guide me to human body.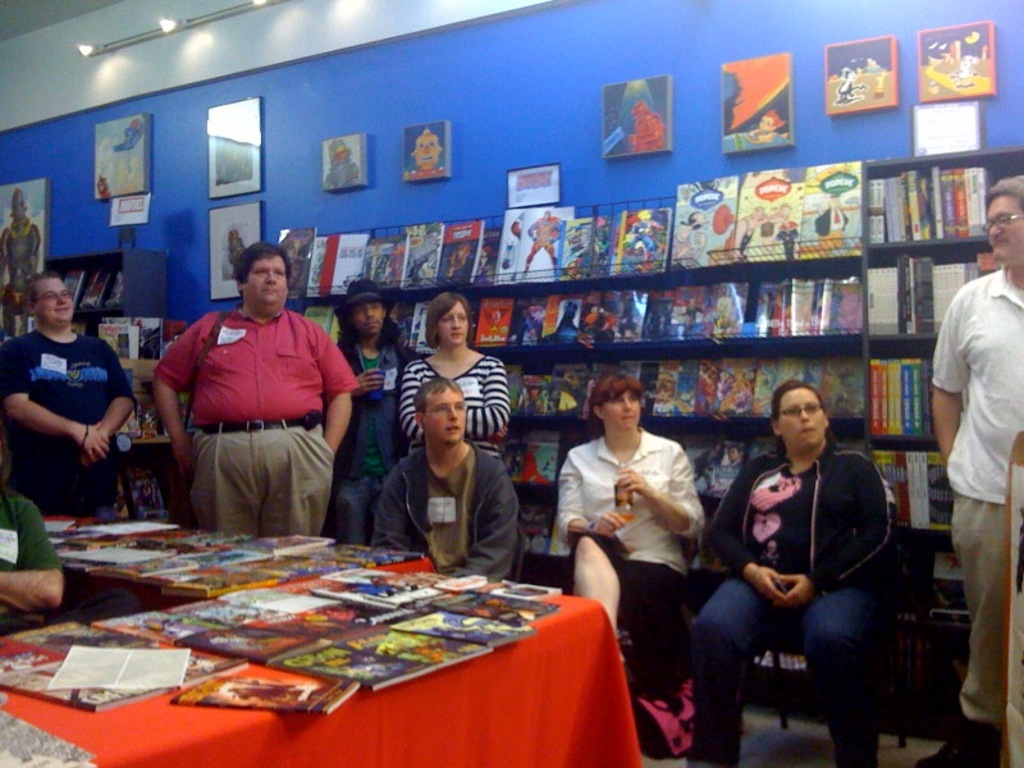
Guidance: <region>338, 334, 412, 547</region>.
